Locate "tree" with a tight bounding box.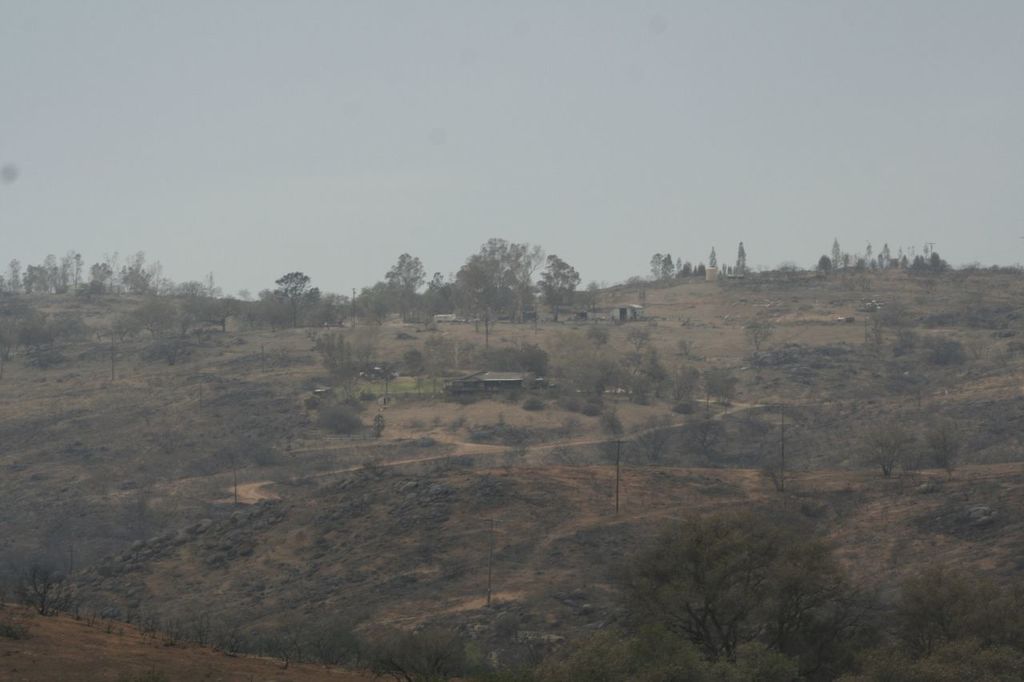
633:413:674:464.
